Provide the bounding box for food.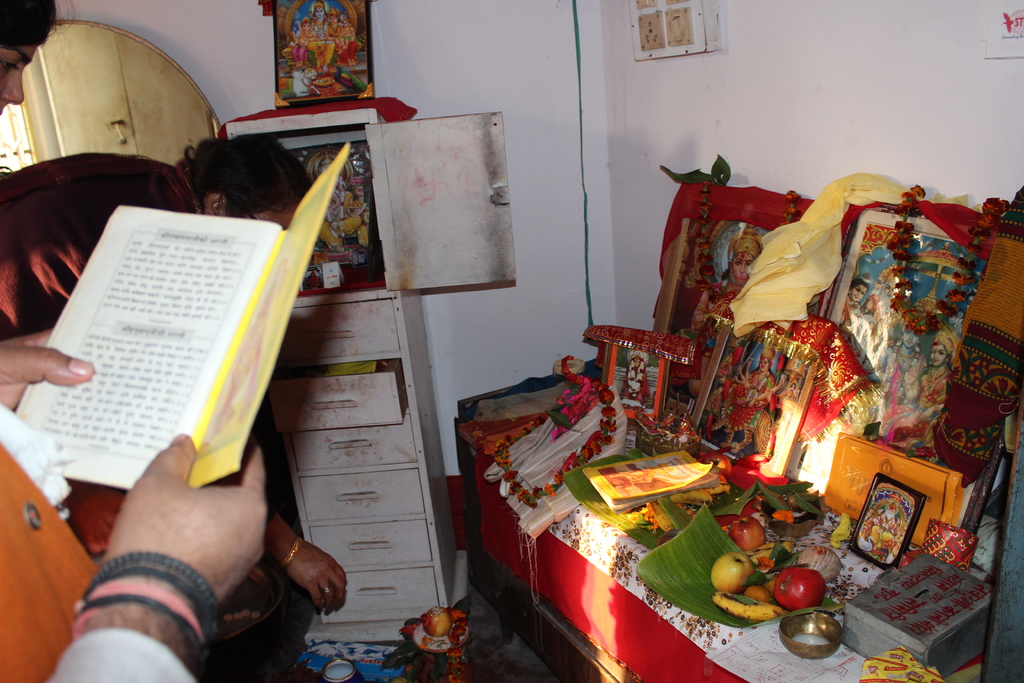
[727,515,767,554].
